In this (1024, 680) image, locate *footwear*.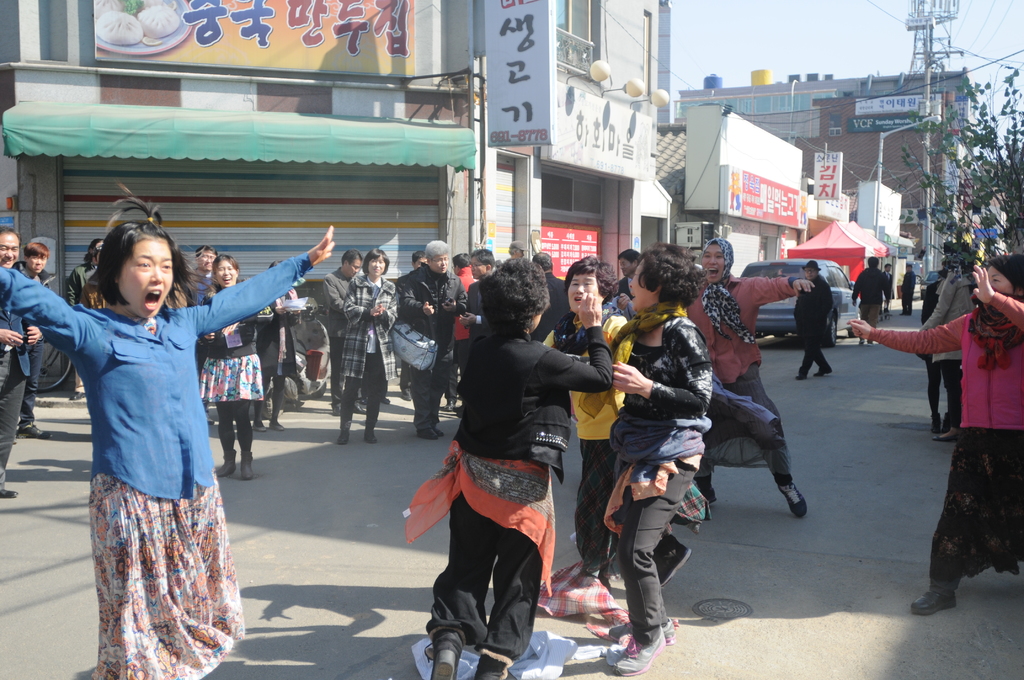
Bounding box: [419, 423, 434, 443].
